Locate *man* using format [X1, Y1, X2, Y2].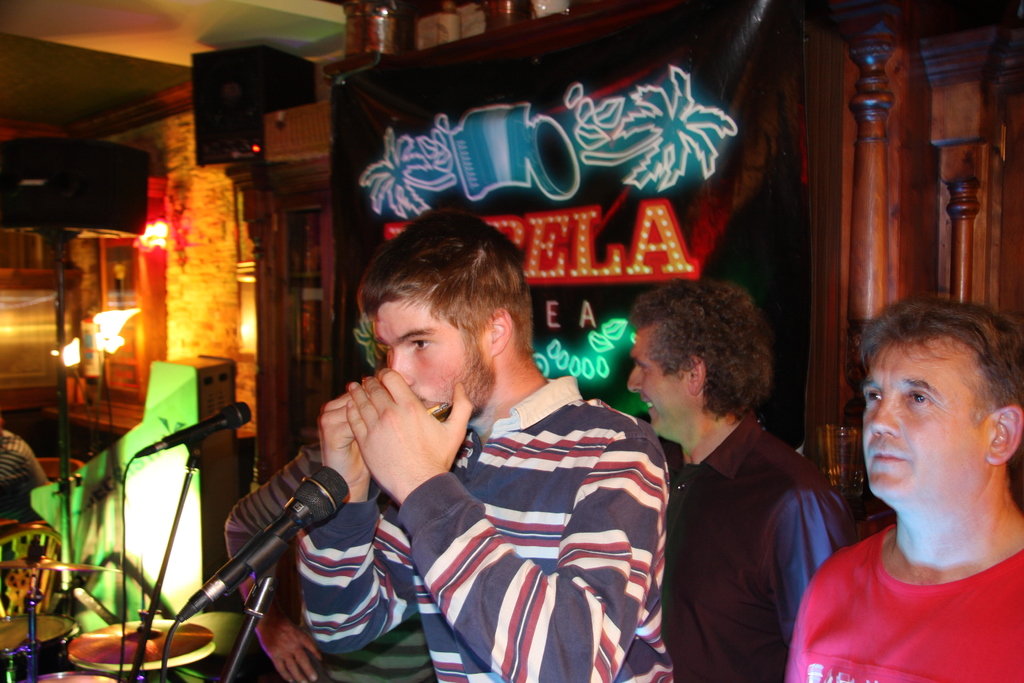
[294, 208, 673, 682].
